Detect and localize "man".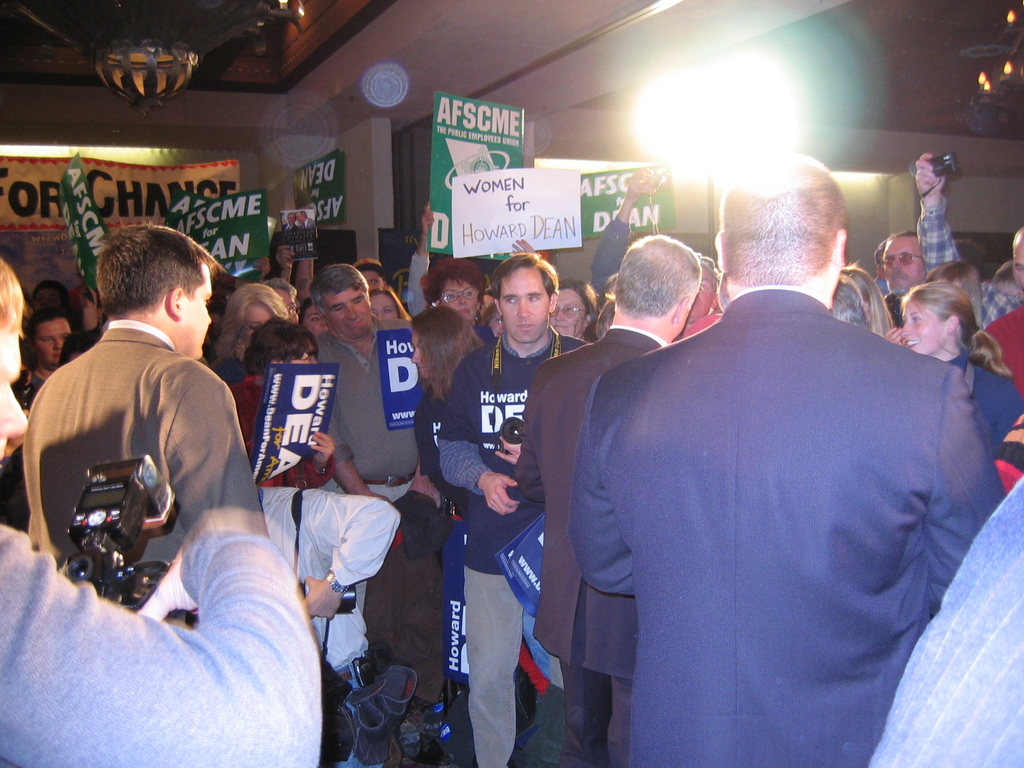
Localized at box(913, 152, 1023, 332).
